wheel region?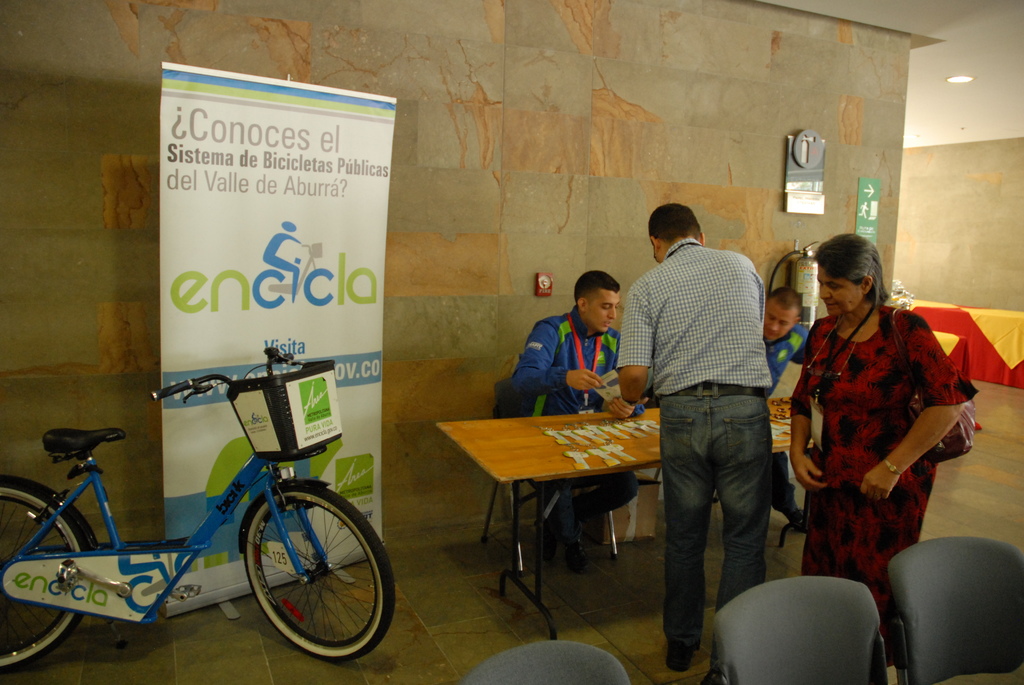
crop(0, 476, 97, 675)
